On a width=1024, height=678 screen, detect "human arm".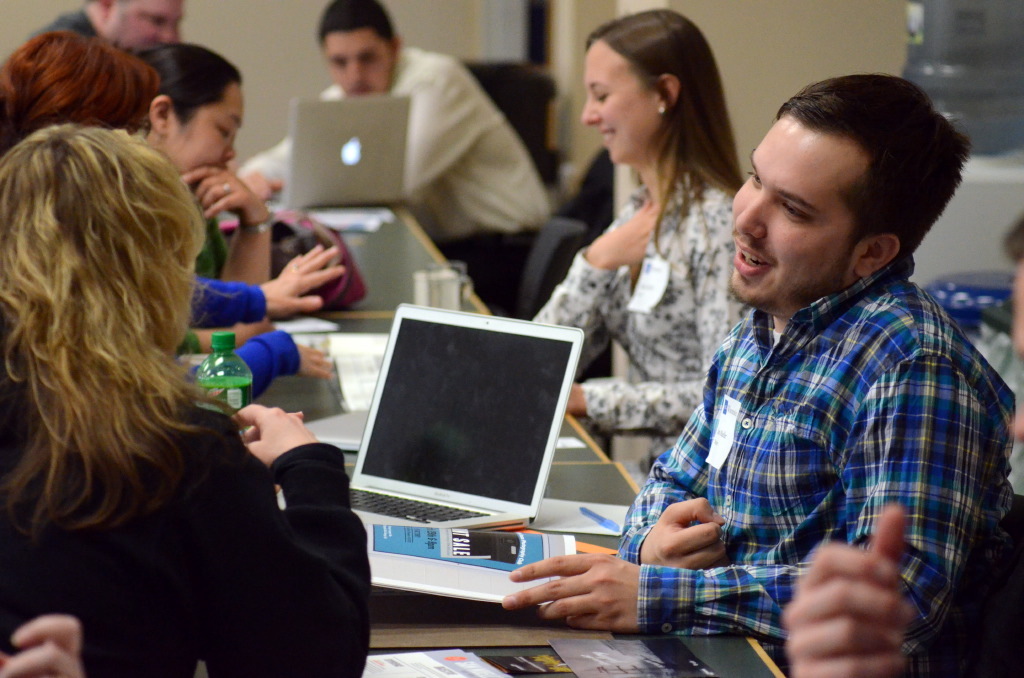
176 155 271 286.
